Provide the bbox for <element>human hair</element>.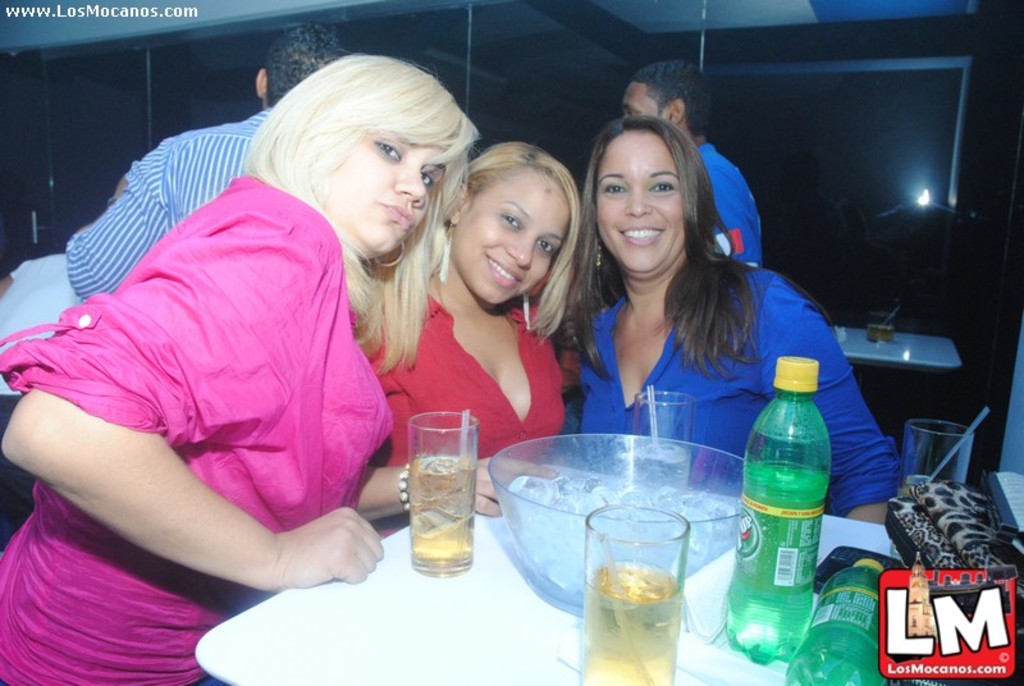
(243,47,476,375).
